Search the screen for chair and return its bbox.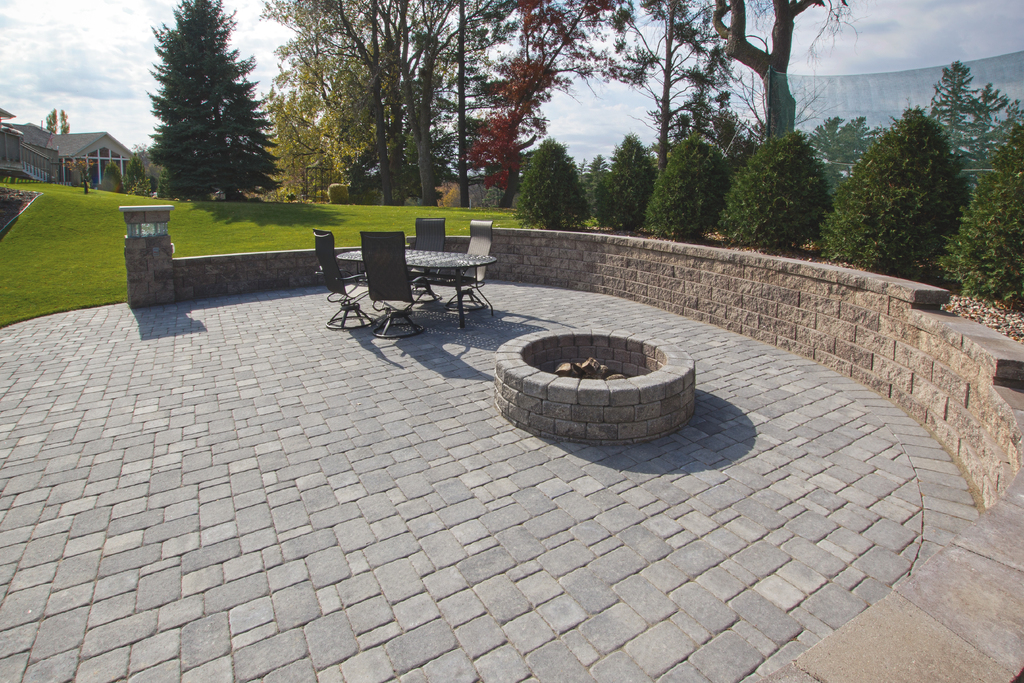
Found: pyautogui.locateOnScreen(353, 228, 413, 342).
